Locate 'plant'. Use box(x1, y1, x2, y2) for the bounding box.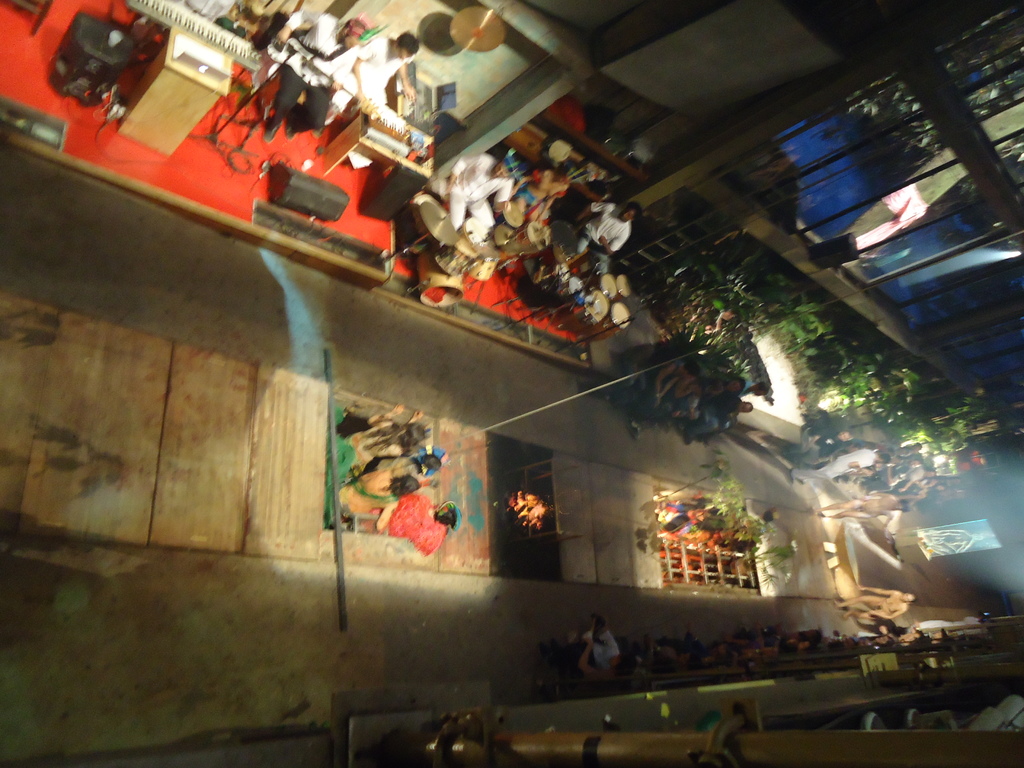
box(761, 291, 838, 351).
